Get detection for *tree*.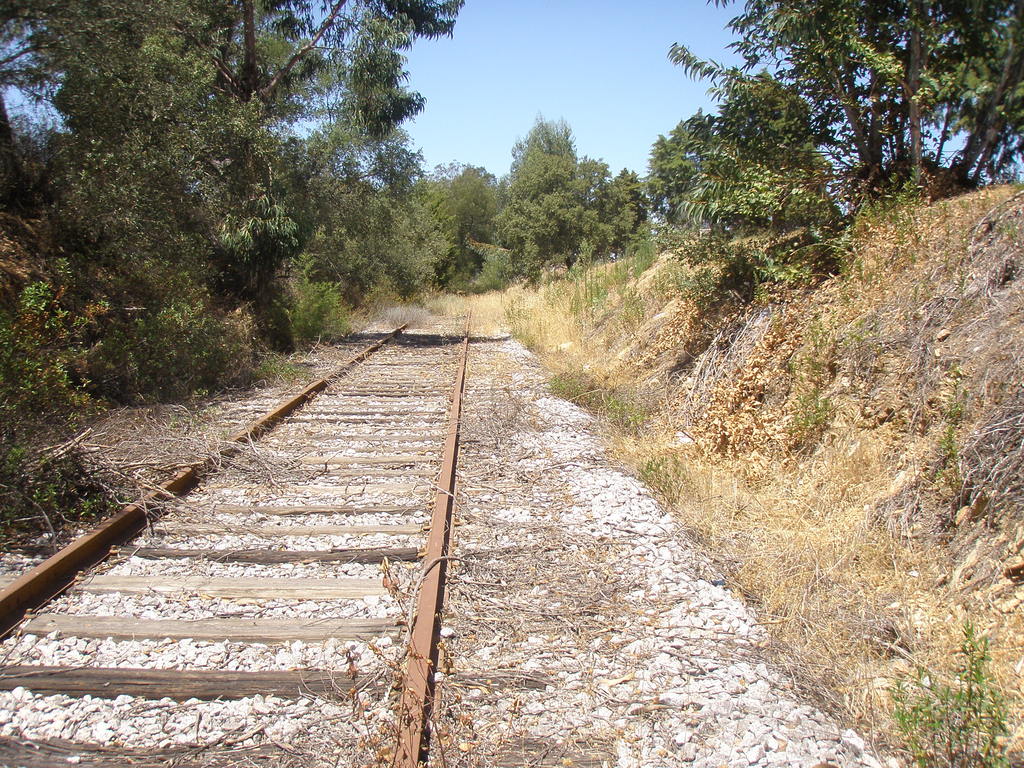
Detection: box=[721, 0, 1023, 247].
